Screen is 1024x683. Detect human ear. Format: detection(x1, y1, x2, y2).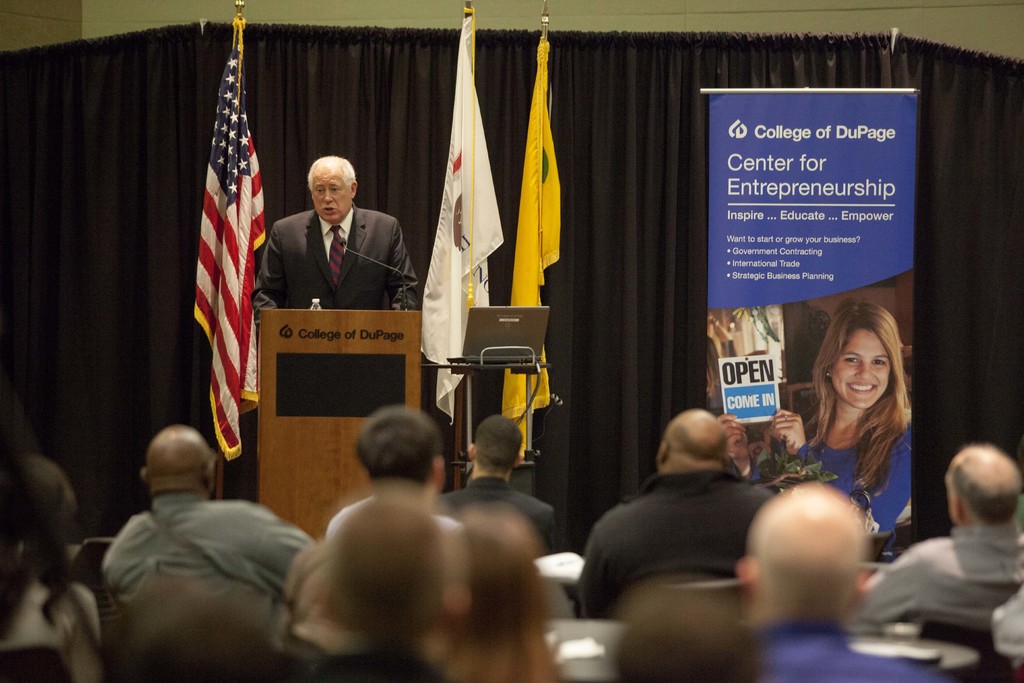
detection(465, 442, 478, 459).
